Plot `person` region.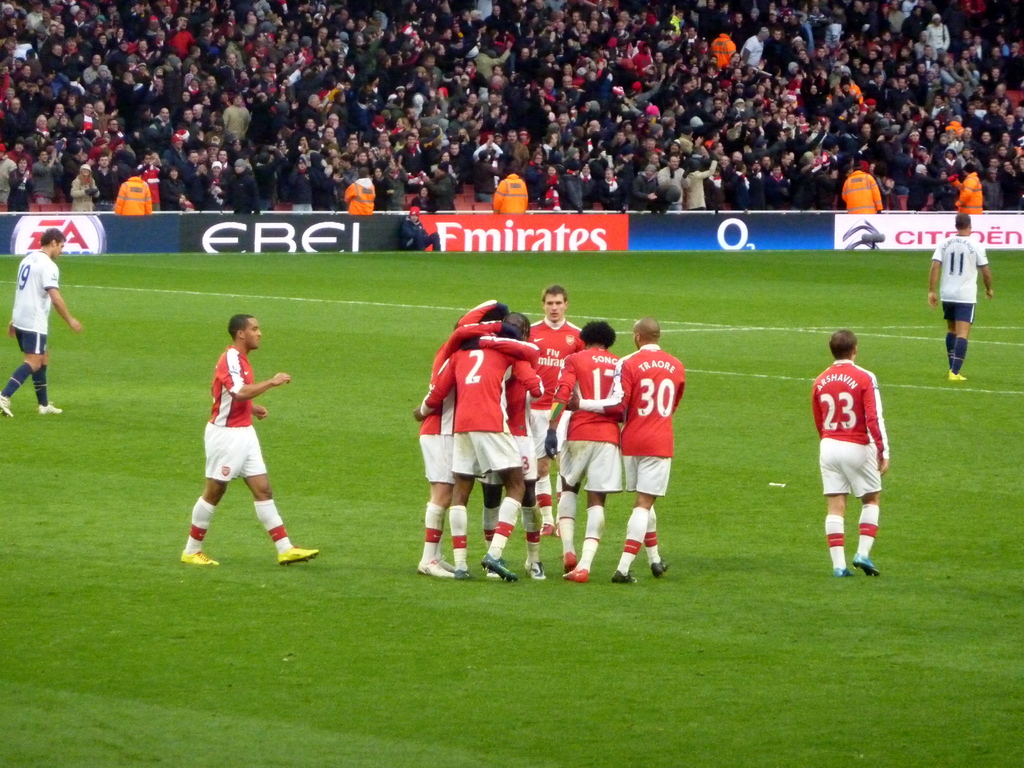
Plotted at crop(543, 321, 624, 577).
